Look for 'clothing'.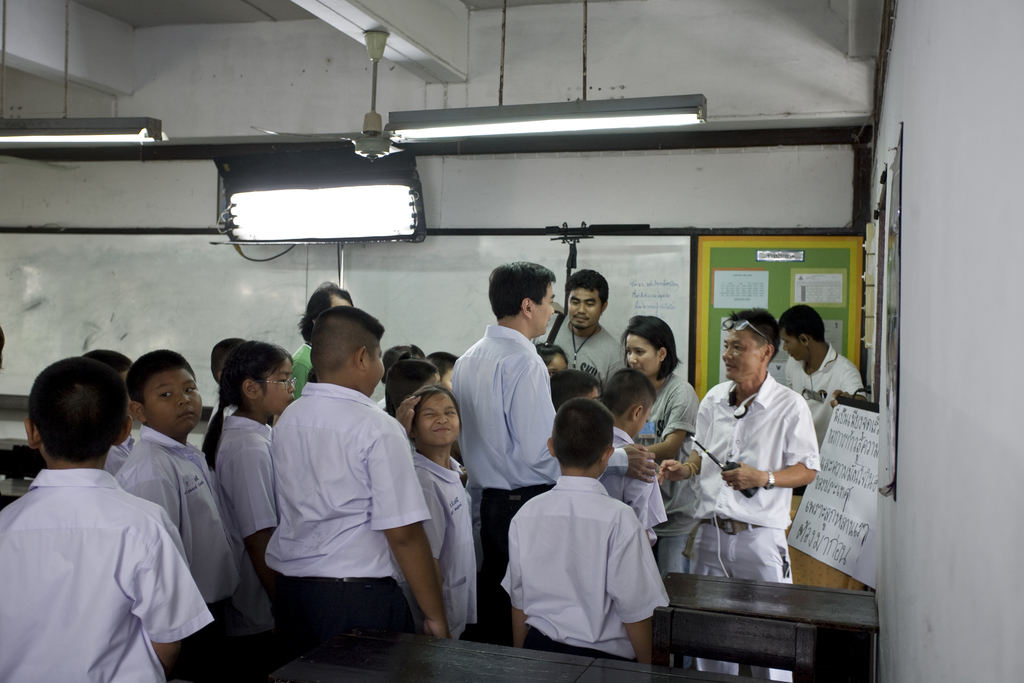
Found: crop(99, 428, 143, 484).
